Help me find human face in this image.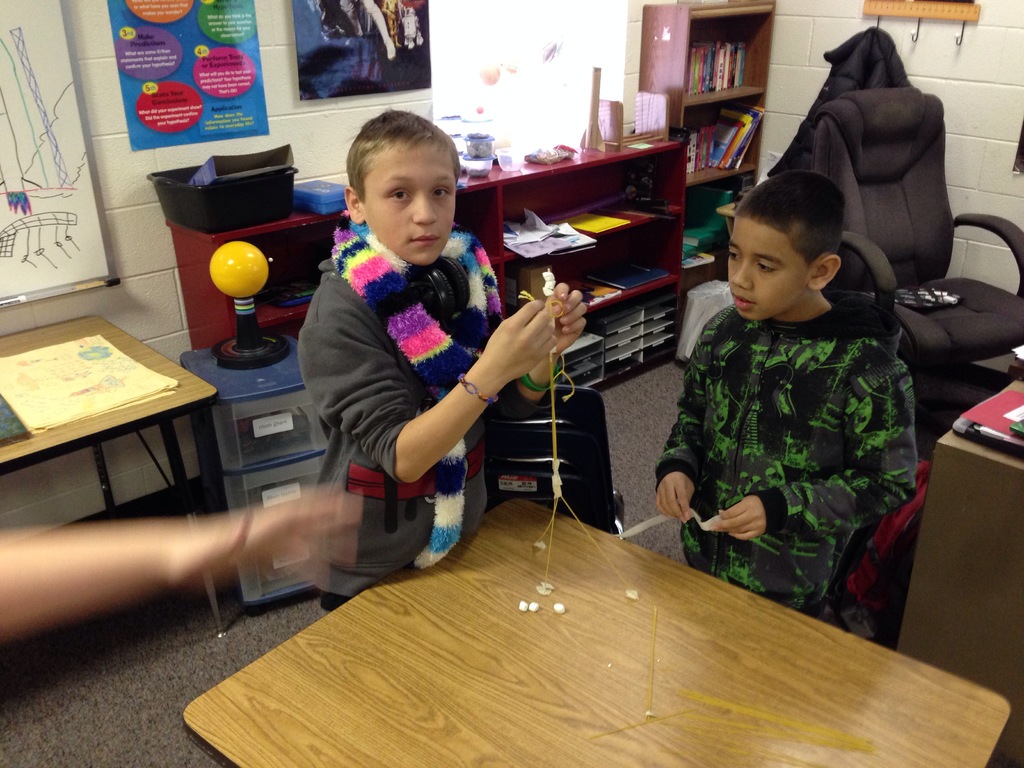
Found it: [left=367, top=141, right=459, bottom=268].
